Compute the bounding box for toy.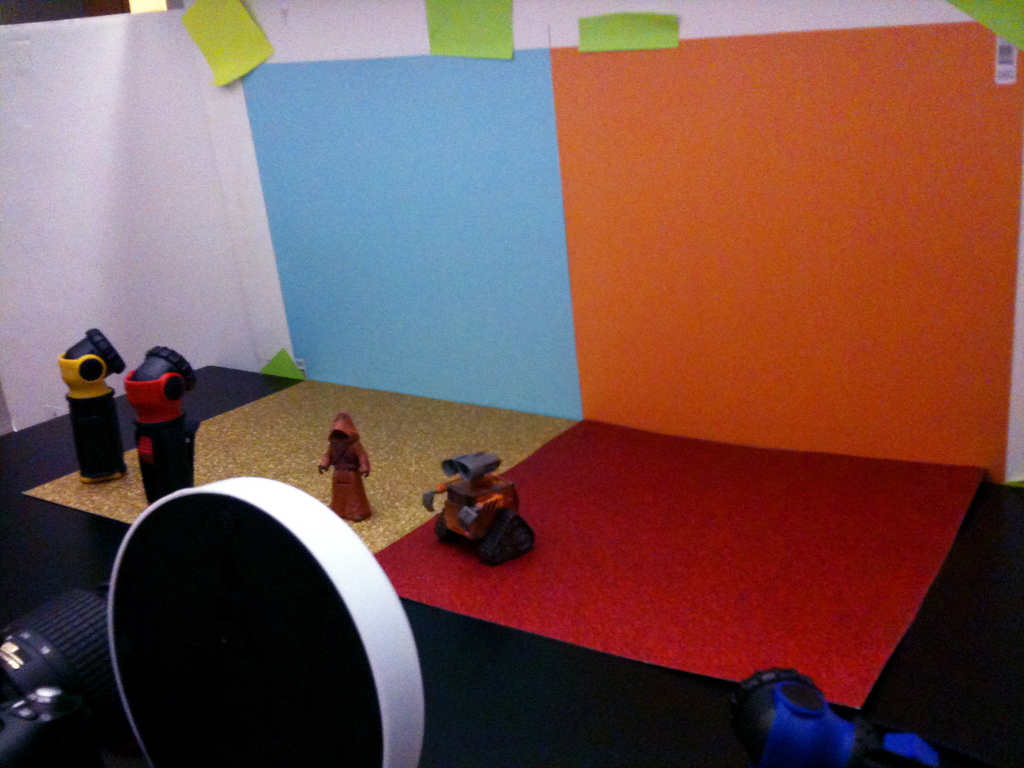
box=[418, 442, 528, 582].
